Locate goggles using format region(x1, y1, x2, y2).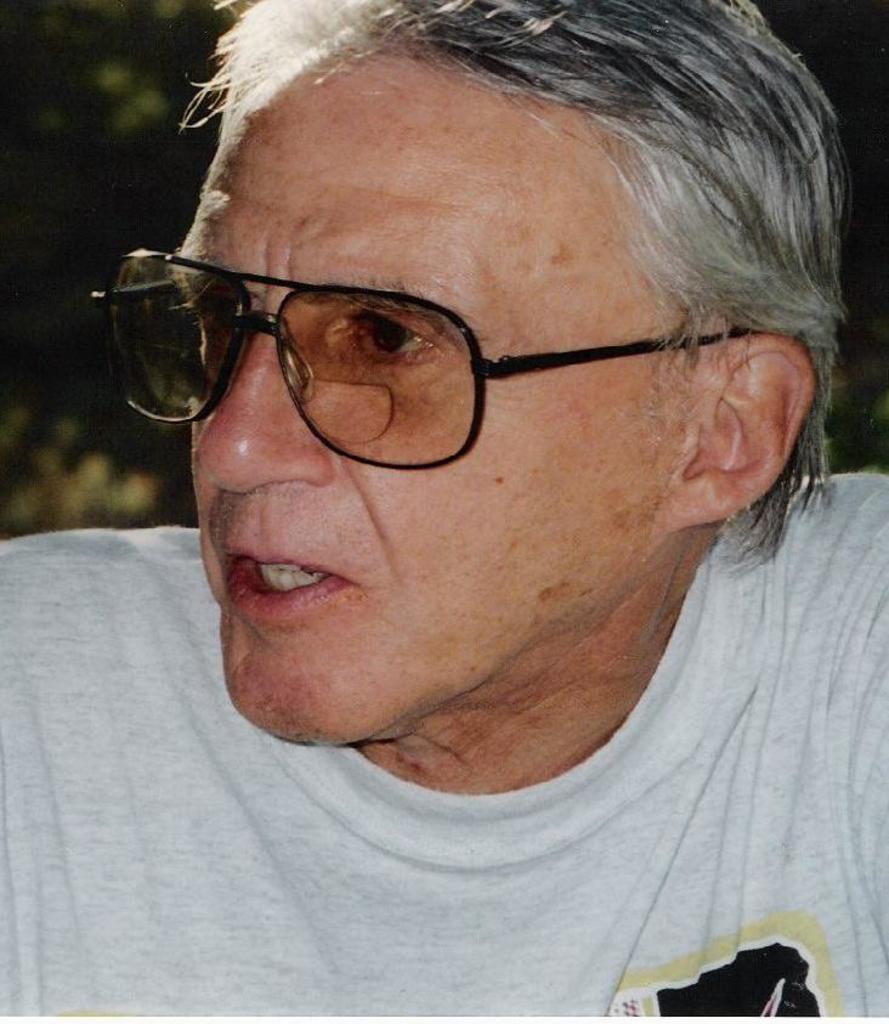
region(95, 255, 763, 470).
